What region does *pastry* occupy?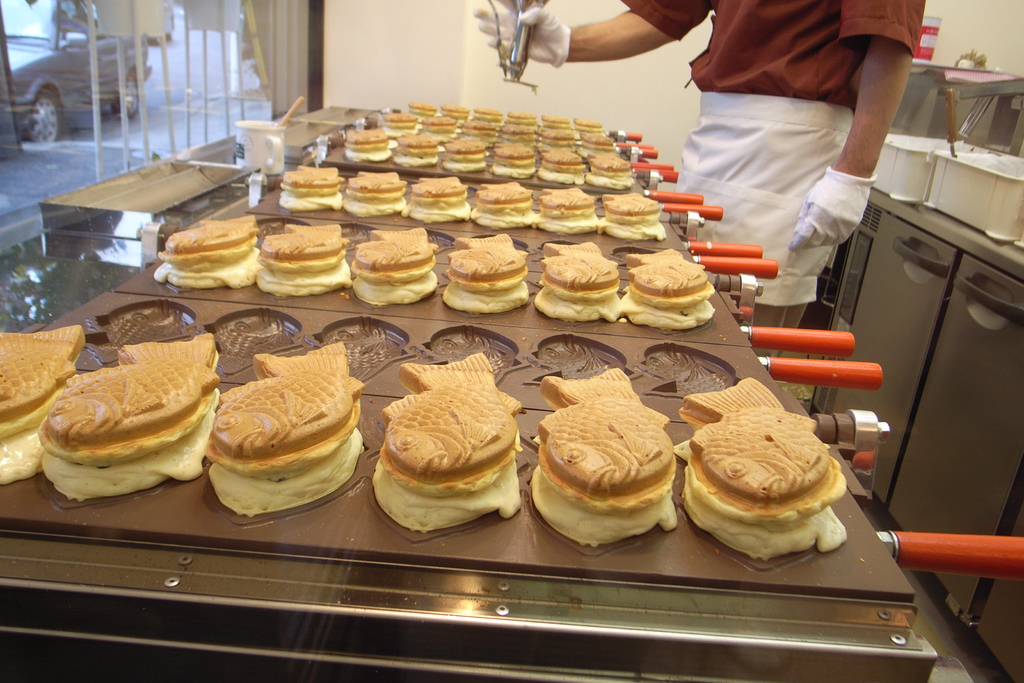
[344,169,406,220].
